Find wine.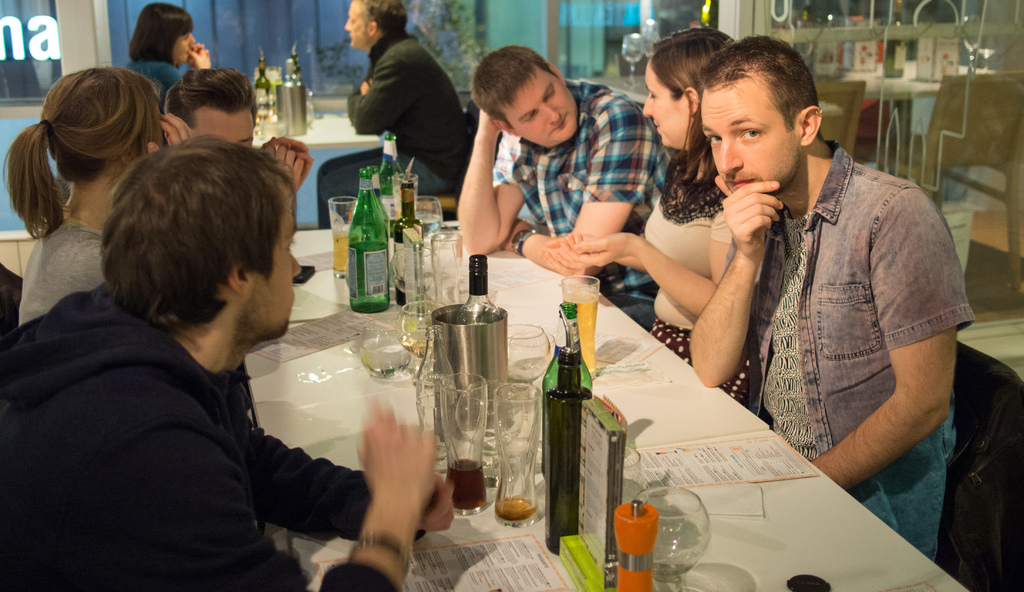
region(339, 162, 395, 319).
